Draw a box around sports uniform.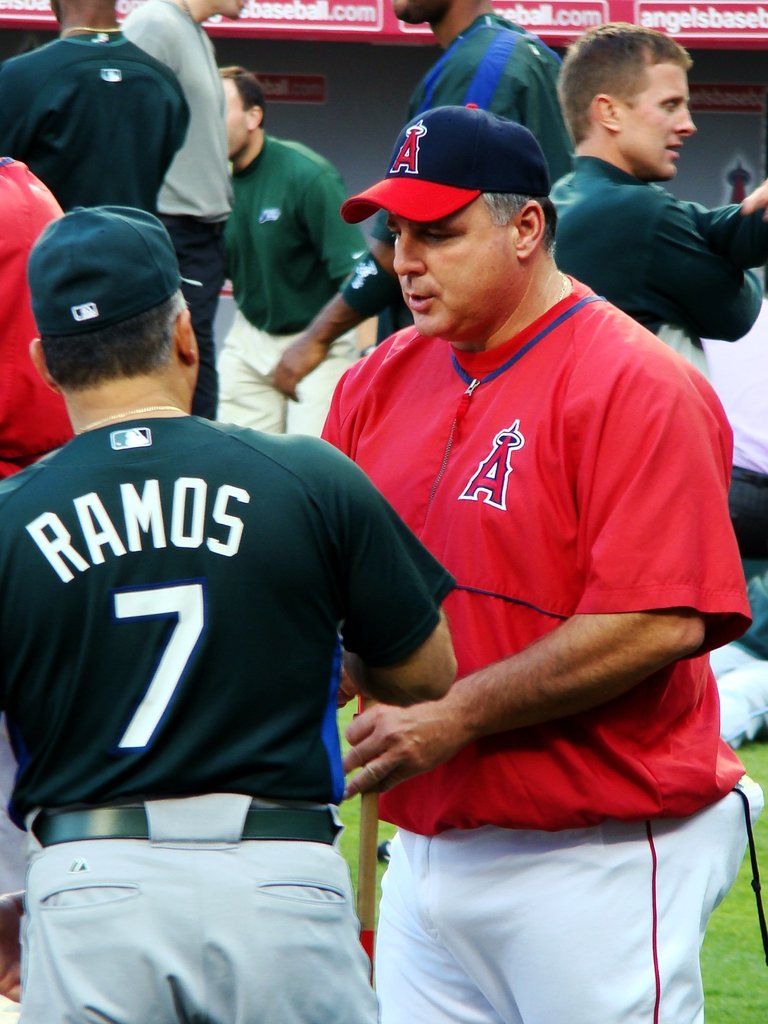
(3, 159, 63, 481).
